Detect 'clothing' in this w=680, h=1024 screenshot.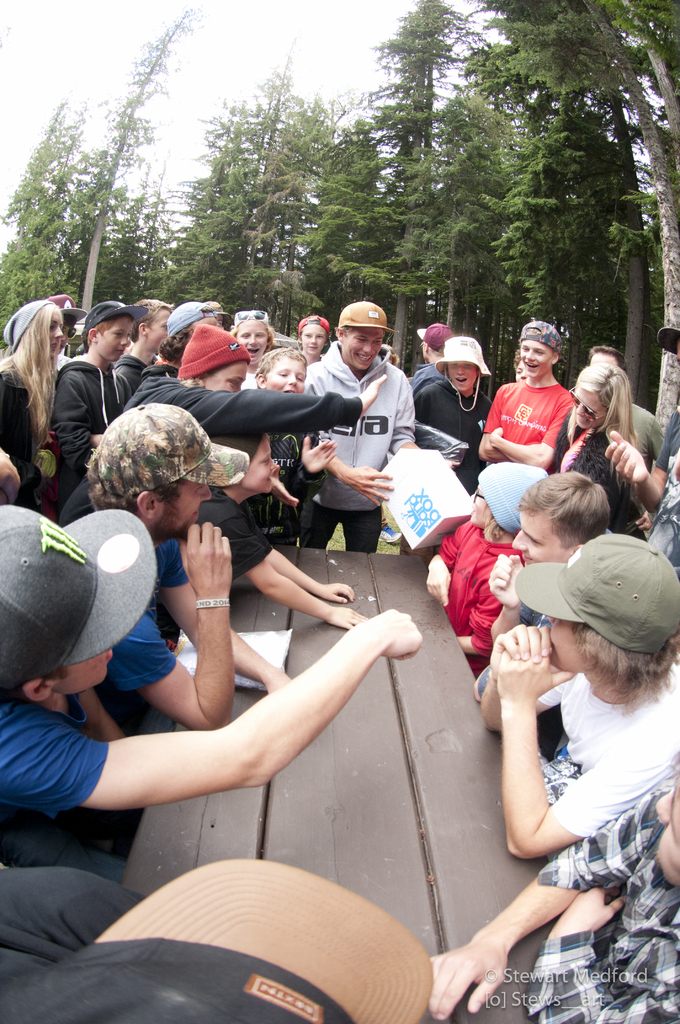
Detection: left=181, top=493, right=311, bottom=638.
